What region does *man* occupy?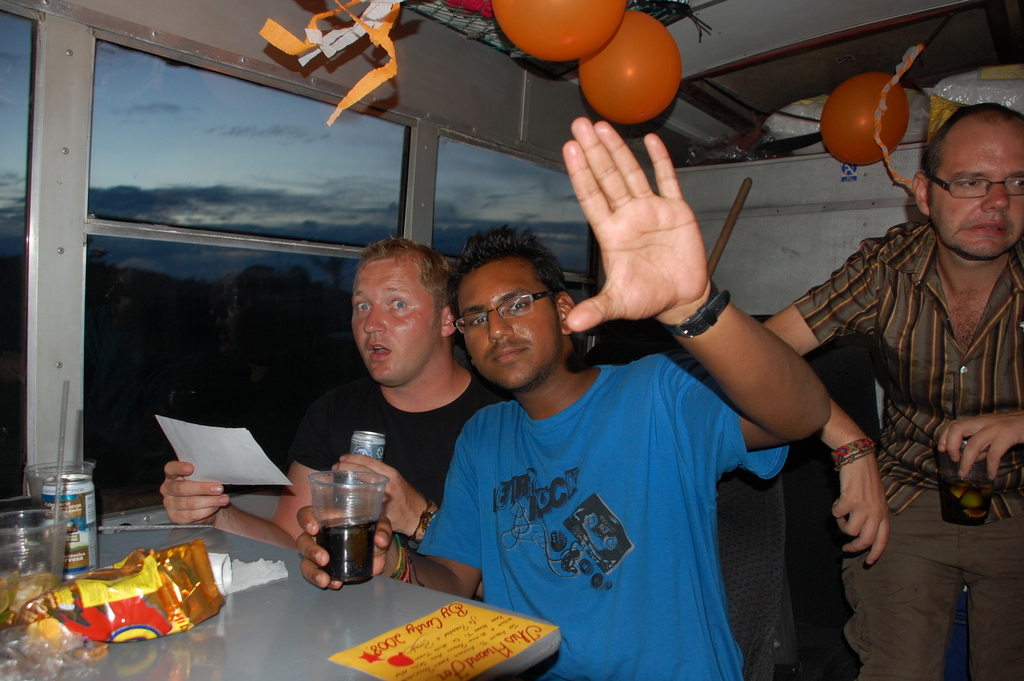
759,99,1023,680.
